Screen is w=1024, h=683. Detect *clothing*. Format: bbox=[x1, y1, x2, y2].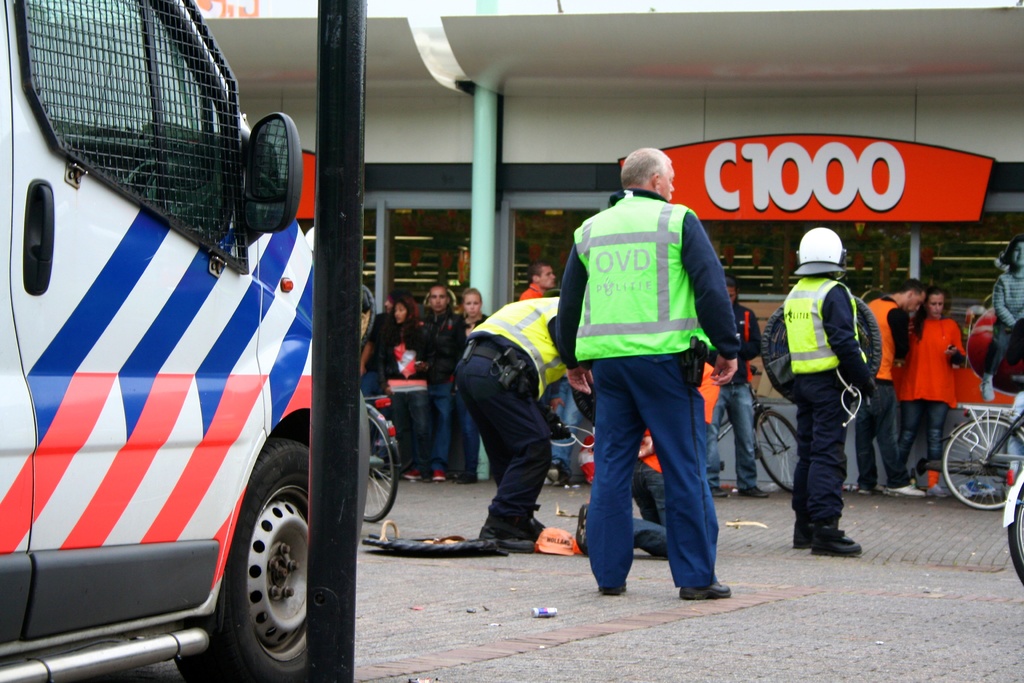
bbox=[452, 295, 569, 542].
